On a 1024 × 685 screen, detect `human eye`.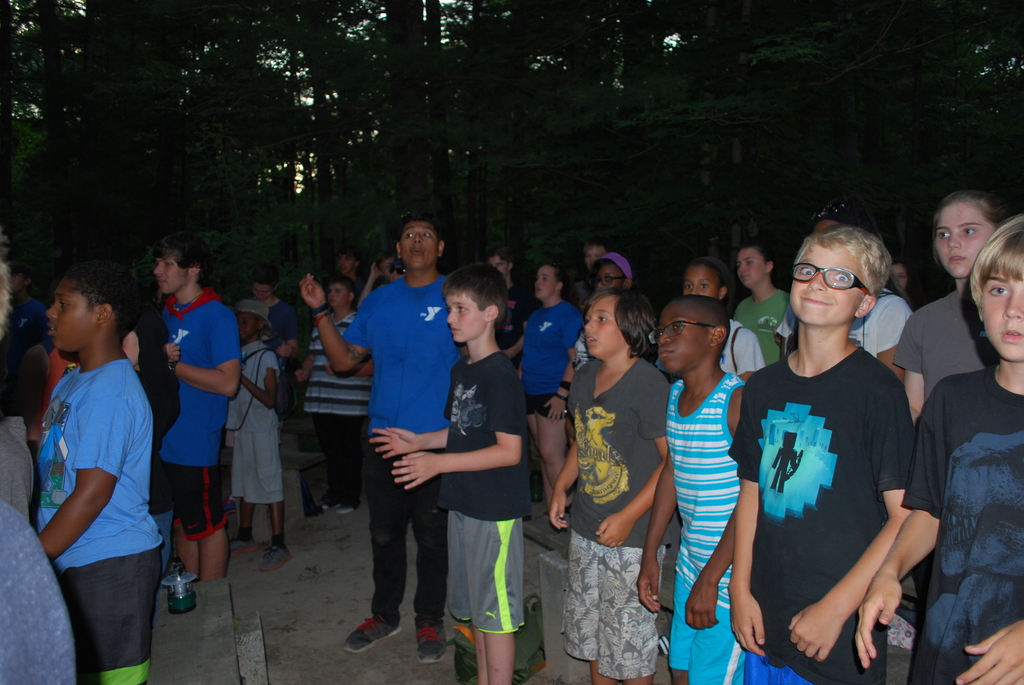
607, 277, 612, 285.
